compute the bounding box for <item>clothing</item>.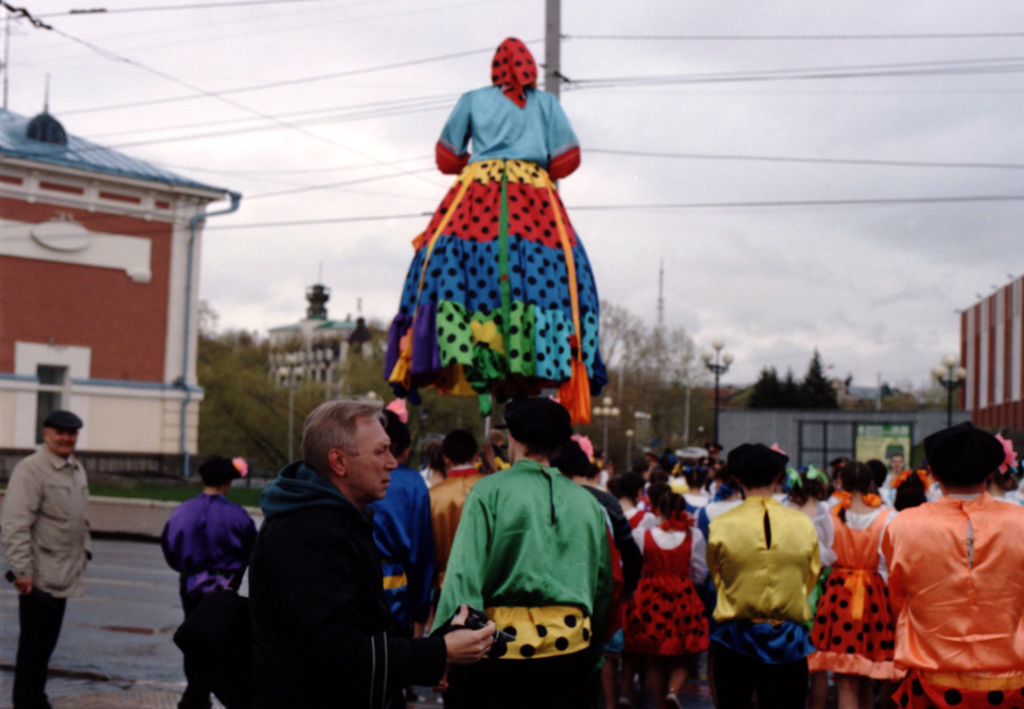
crop(424, 467, 485, 632).
